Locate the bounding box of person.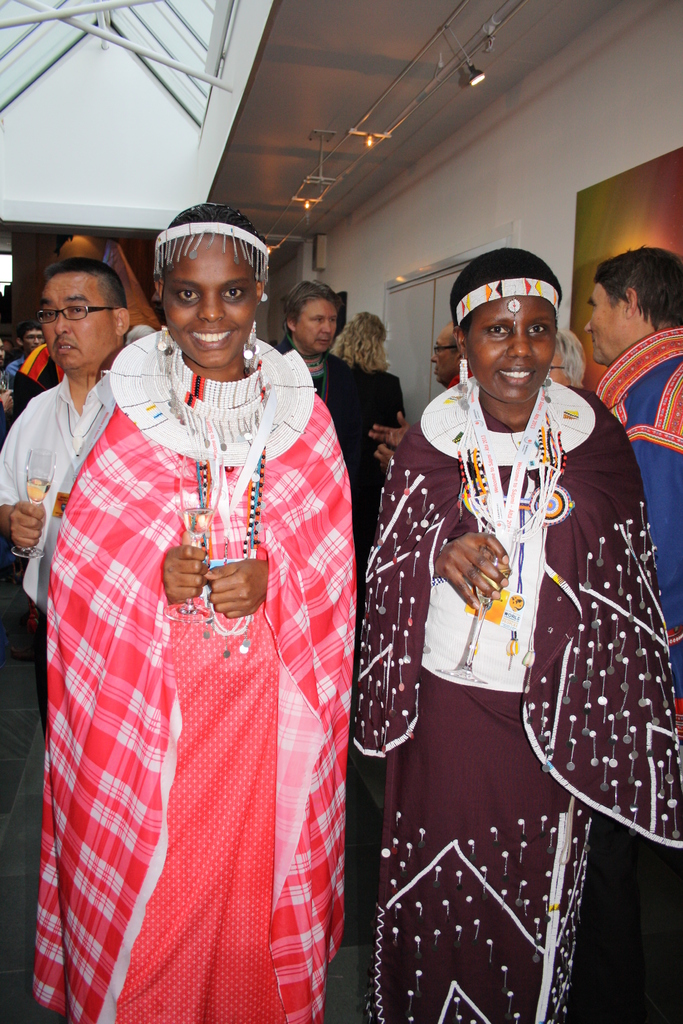
Bounding box: <box>0,246,143,1020</box>.
